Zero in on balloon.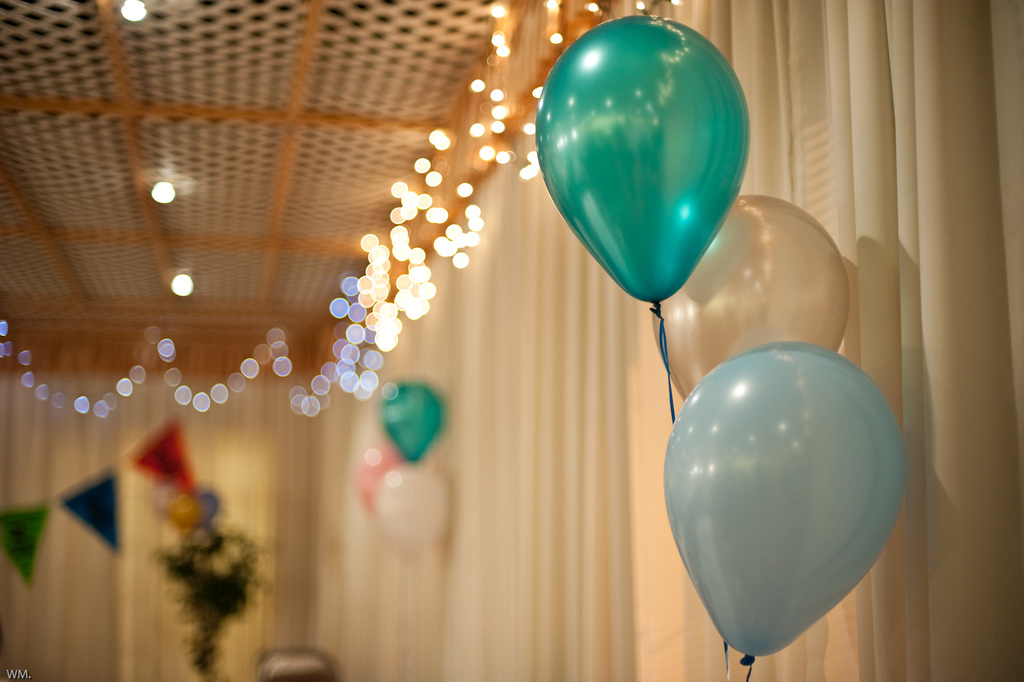
Zeroed in: {"x1": 170, "y1": 492, "x2": 202, "y2": 531}.
